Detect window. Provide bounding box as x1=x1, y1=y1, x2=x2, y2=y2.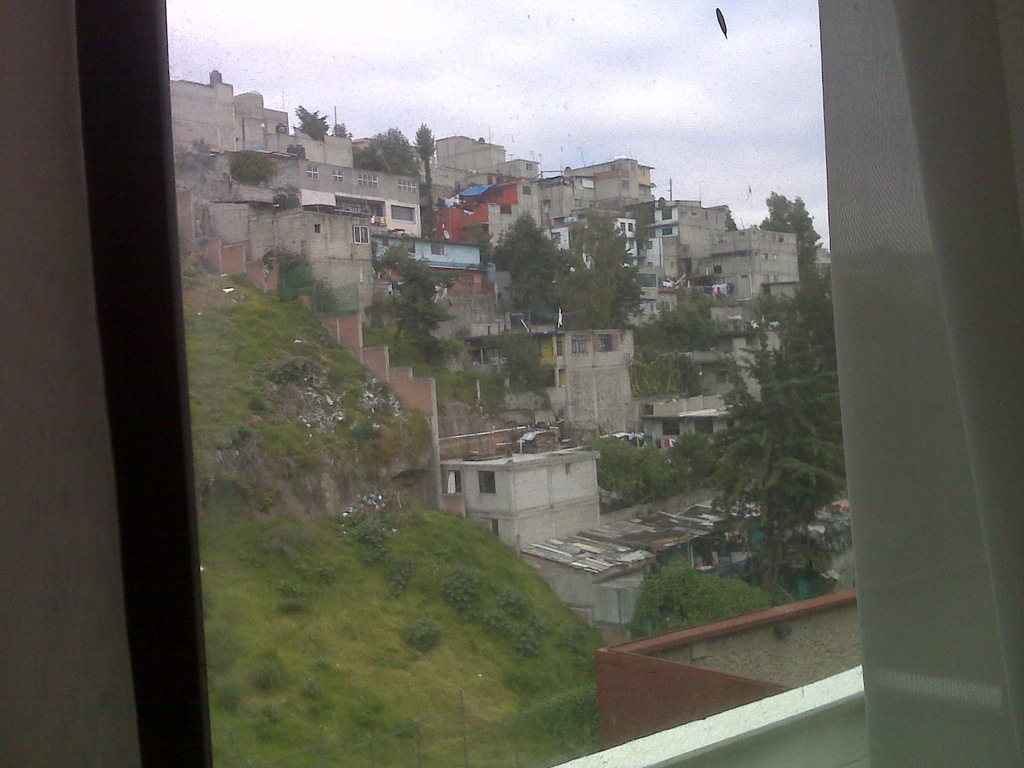
x1=58, y1=0, x2=1023, y2=767.
